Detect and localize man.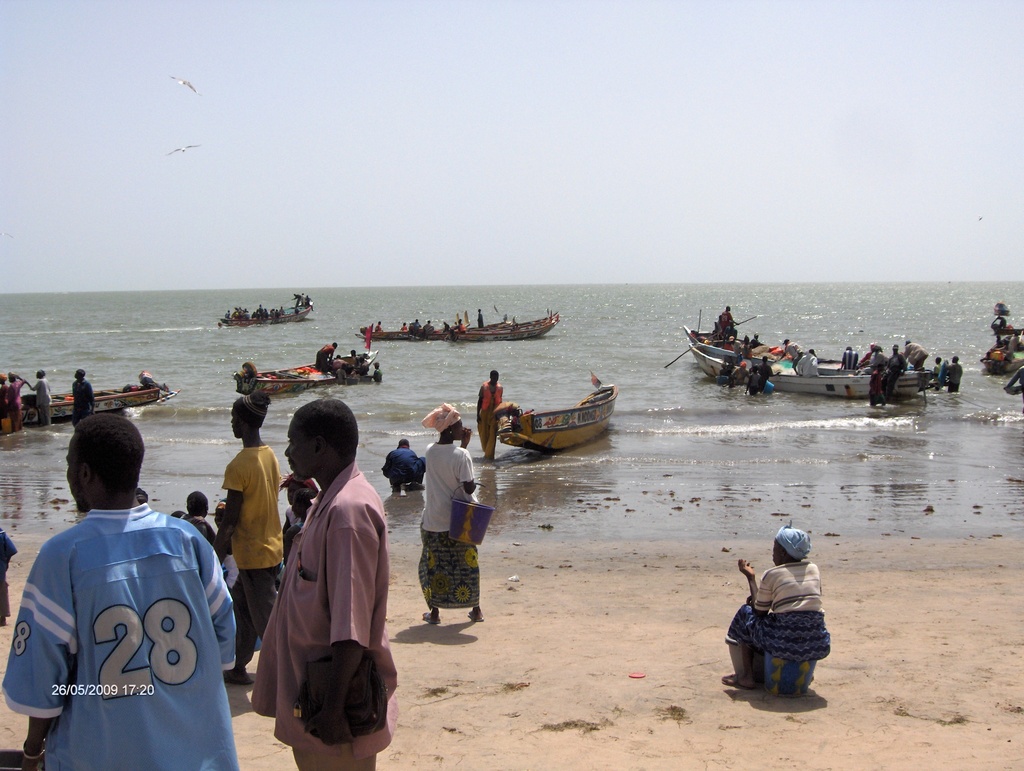
Localized at (x1=994, y1=313, x2=1009, y2=330).
